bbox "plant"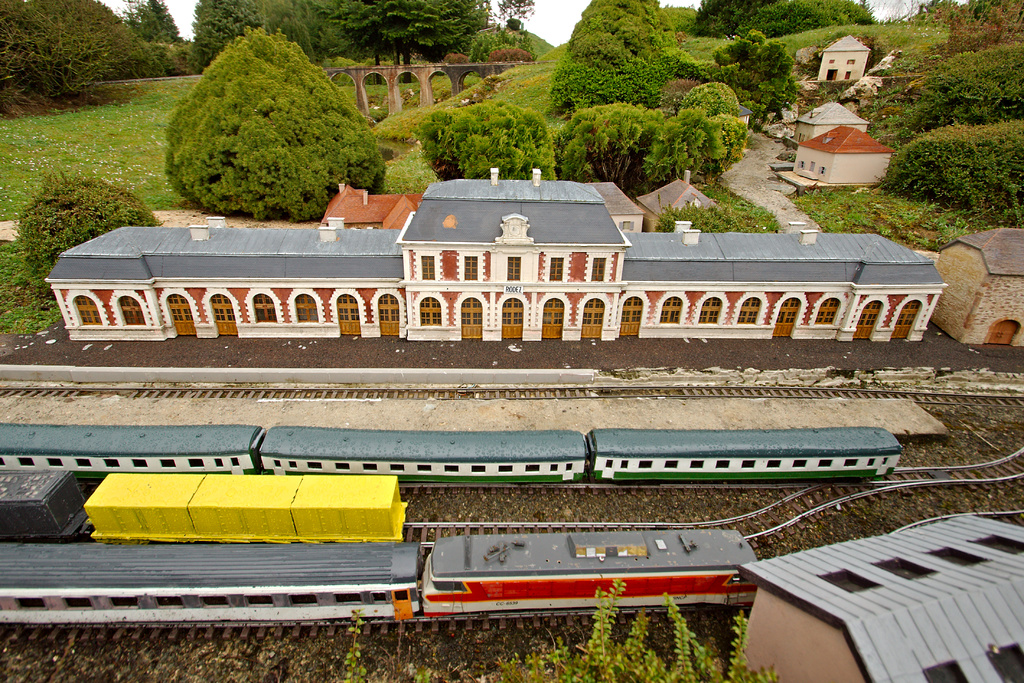
box=[406, 657, 433, 682]
